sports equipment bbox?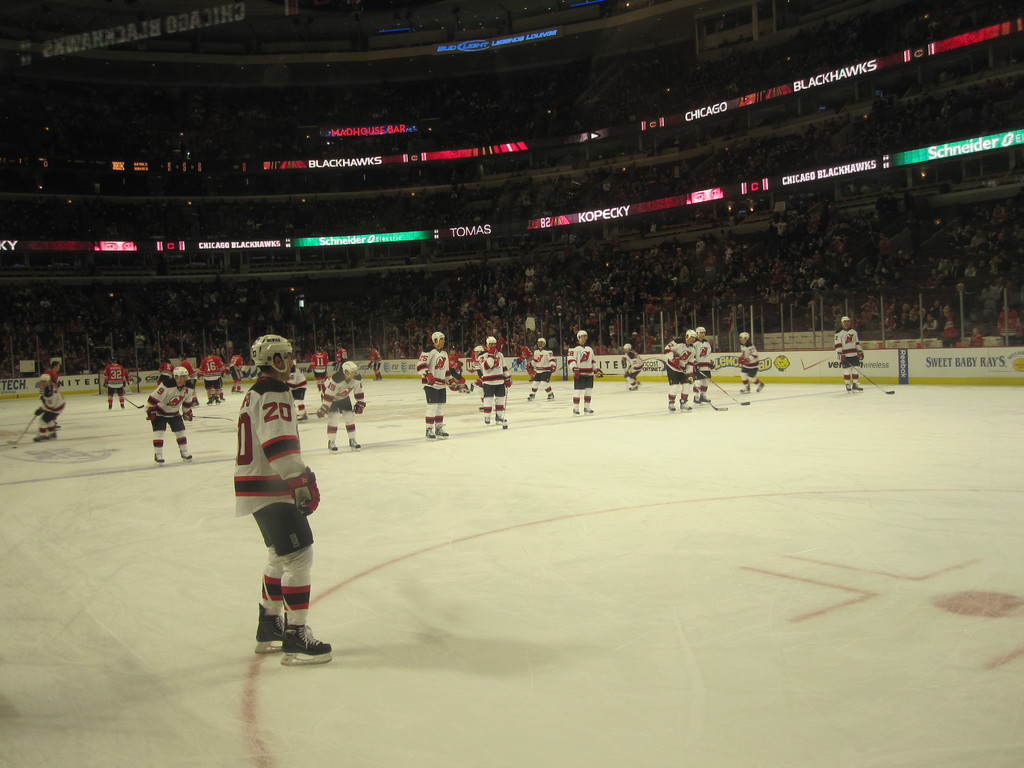
756,382,764,392
